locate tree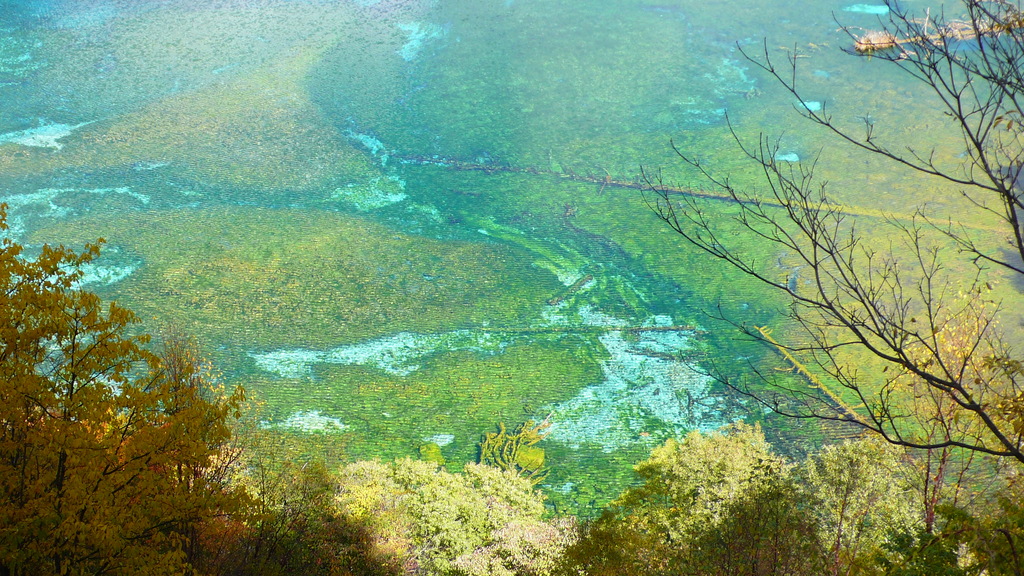
locate(335, 450, 588, 575)
